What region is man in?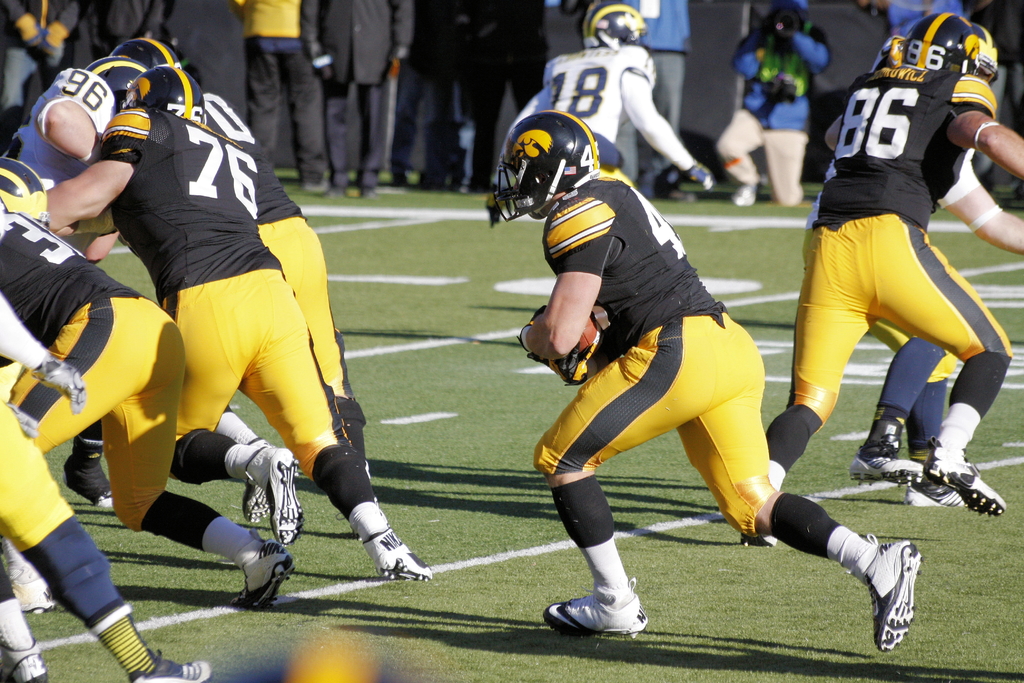
233:0:328:206.
